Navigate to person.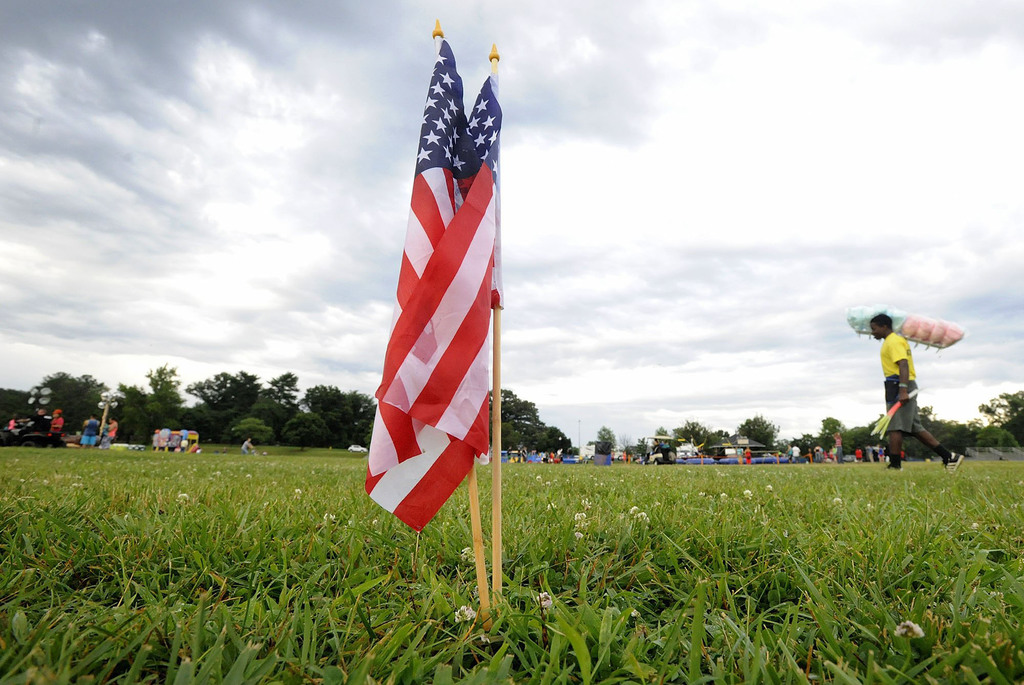
Navigation target: [831, 426, 845, 464].
